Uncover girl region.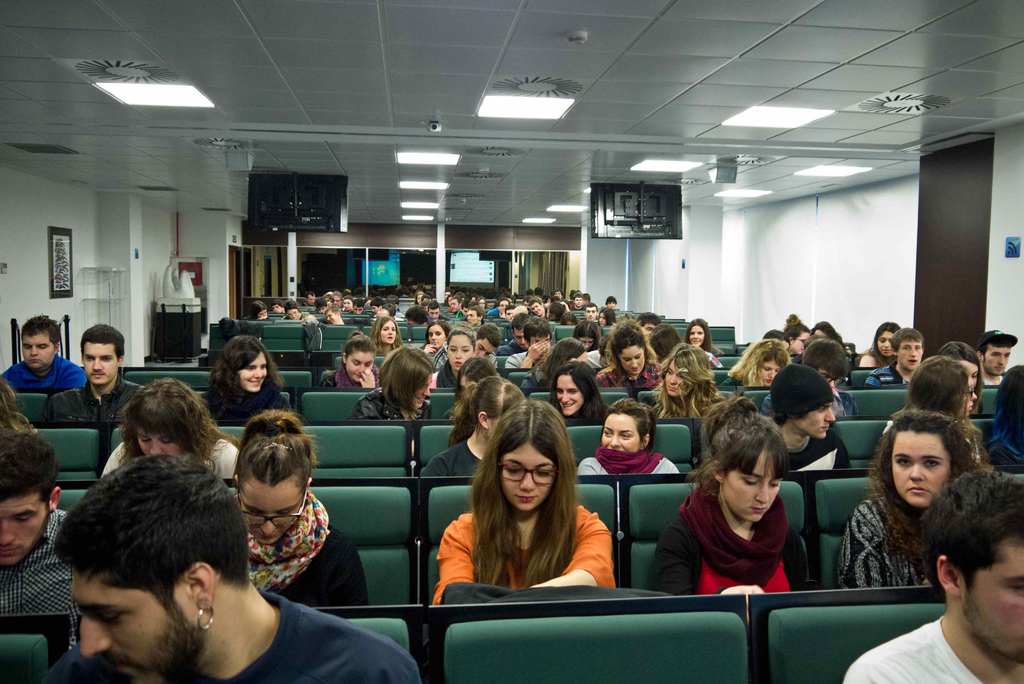
Uncovered: <bbox>366, 318, 402, 355</bbox>.
